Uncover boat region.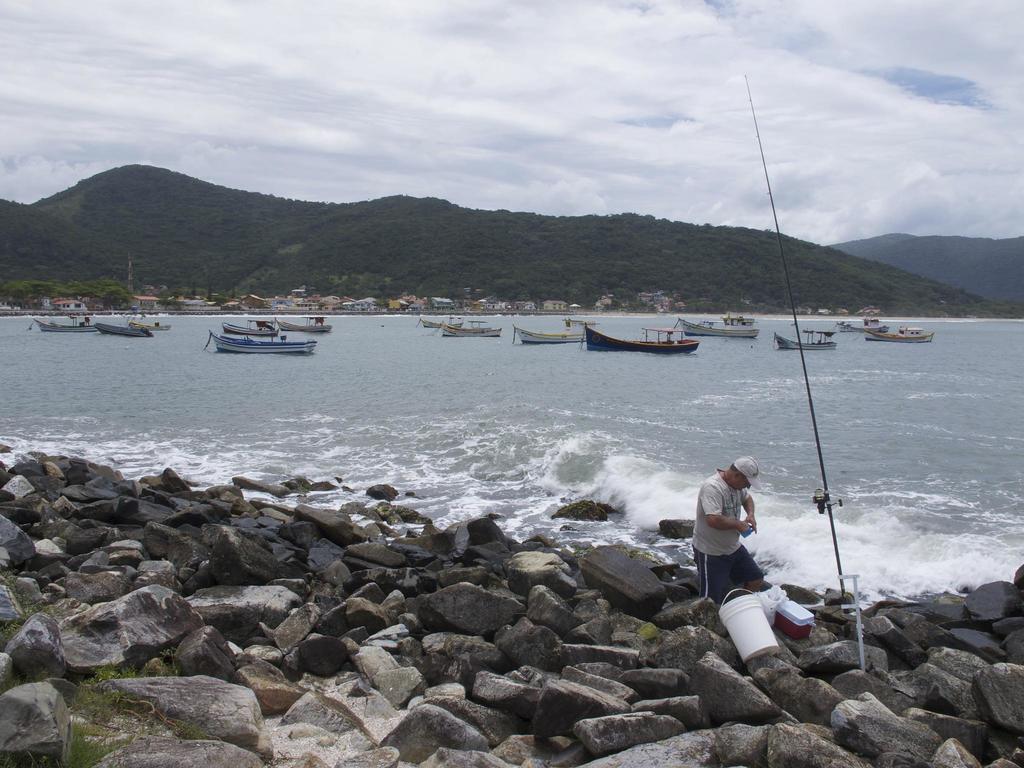
Uncovered: {"x1": 97, "y1": 321, "x2": 152, "y2": 339}.
